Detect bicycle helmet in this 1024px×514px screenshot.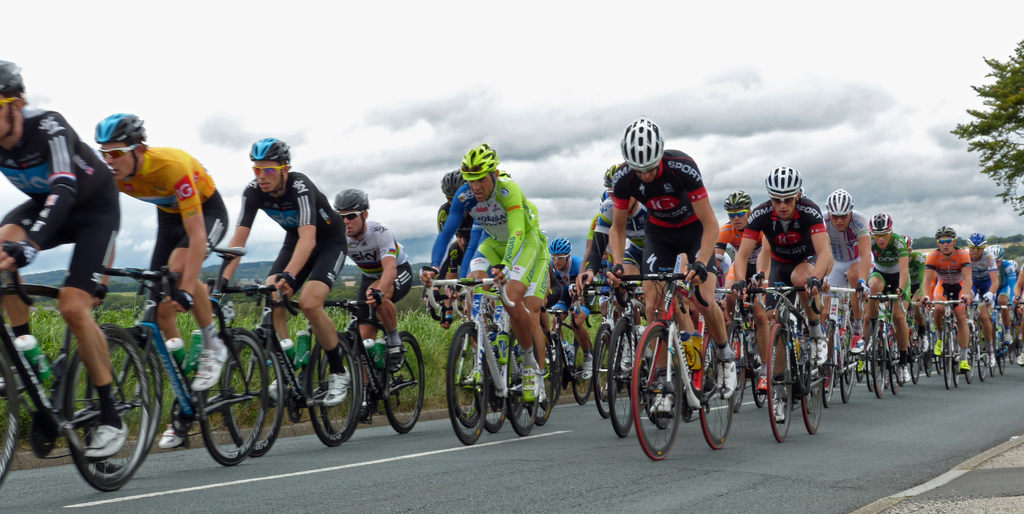
Detection: left=0, top=60, right=24, bottom=100.
